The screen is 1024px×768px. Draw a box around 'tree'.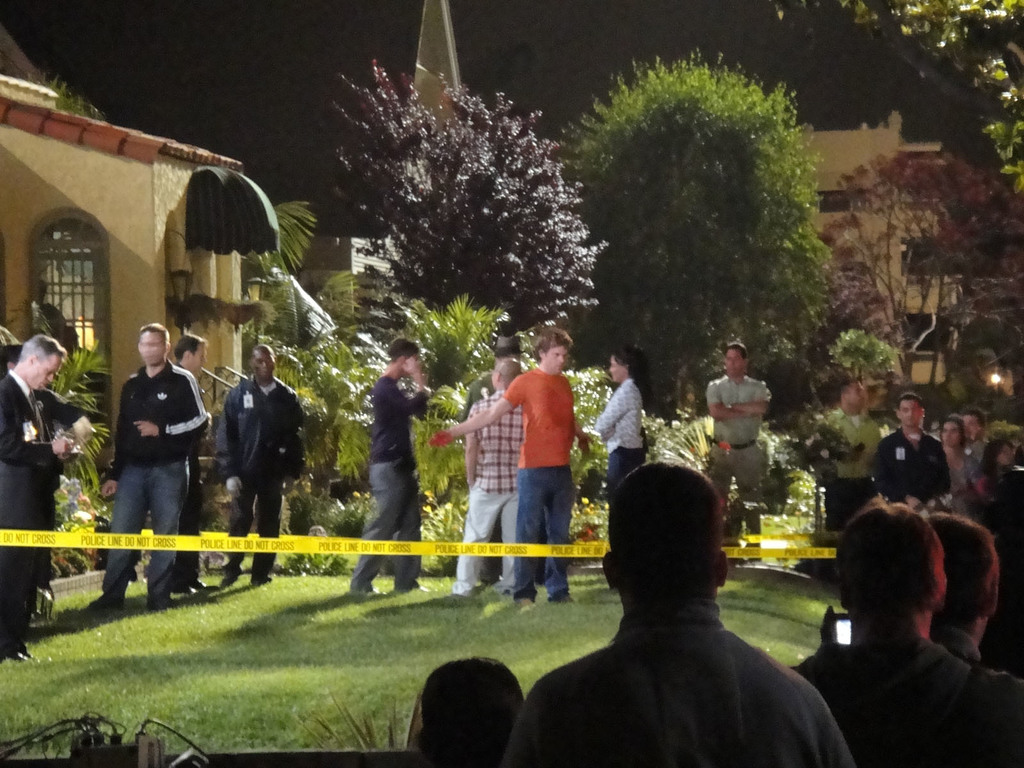
(left=554, top=44, right=835, bottom=426).
